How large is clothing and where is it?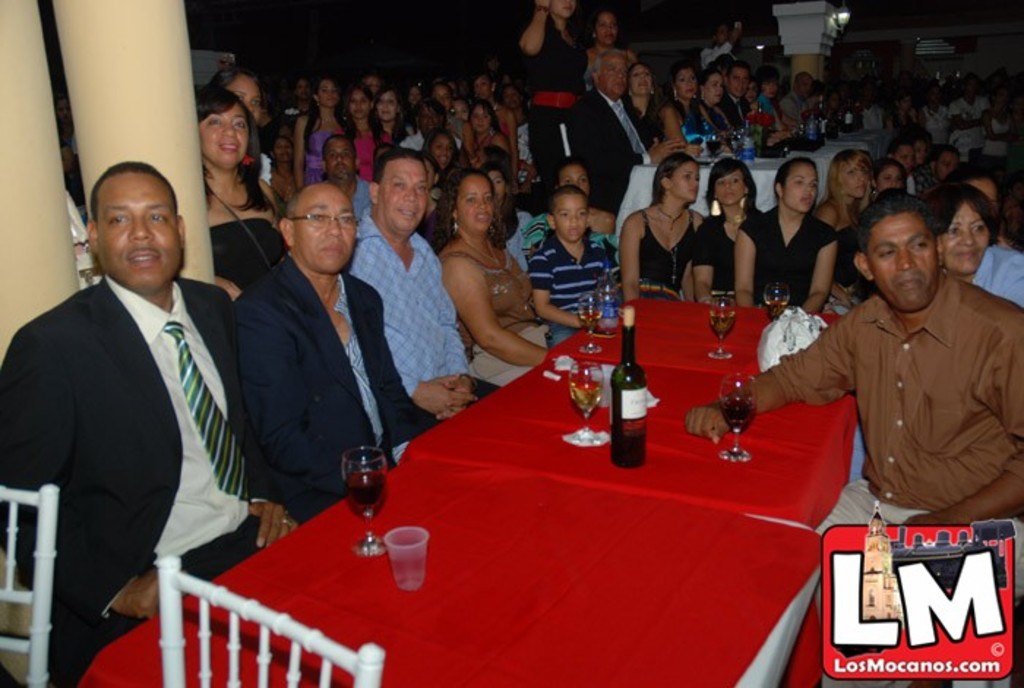
Bounding box: (left=531, top=227, right=606, bottom=343).
